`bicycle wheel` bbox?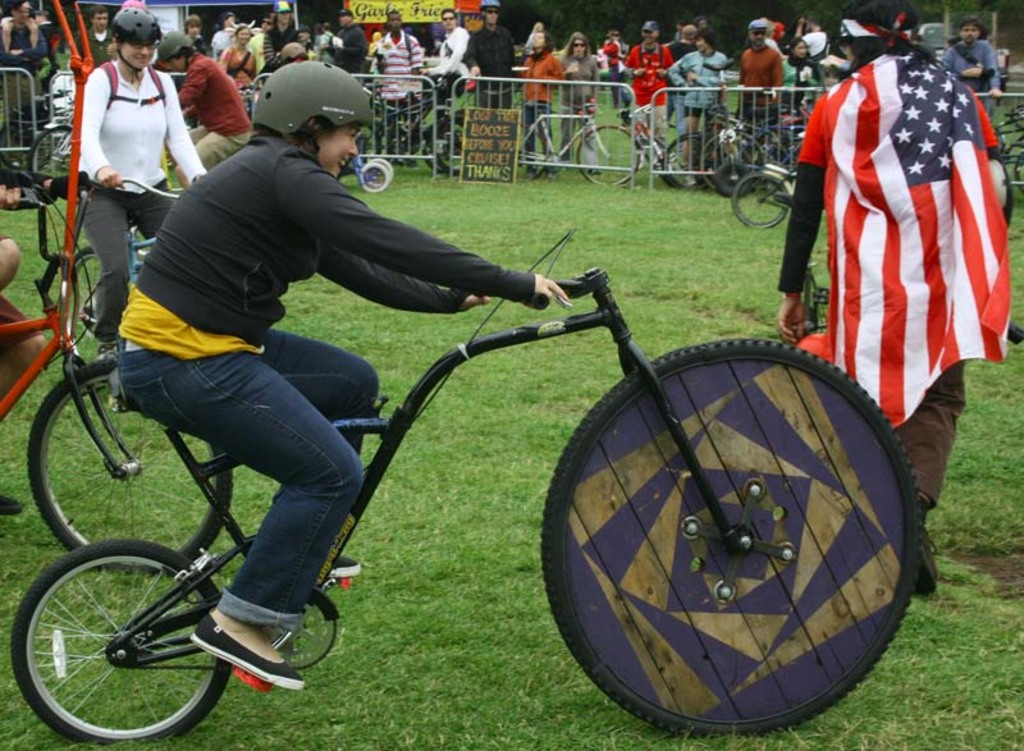
(524, 123, 556, 184)
